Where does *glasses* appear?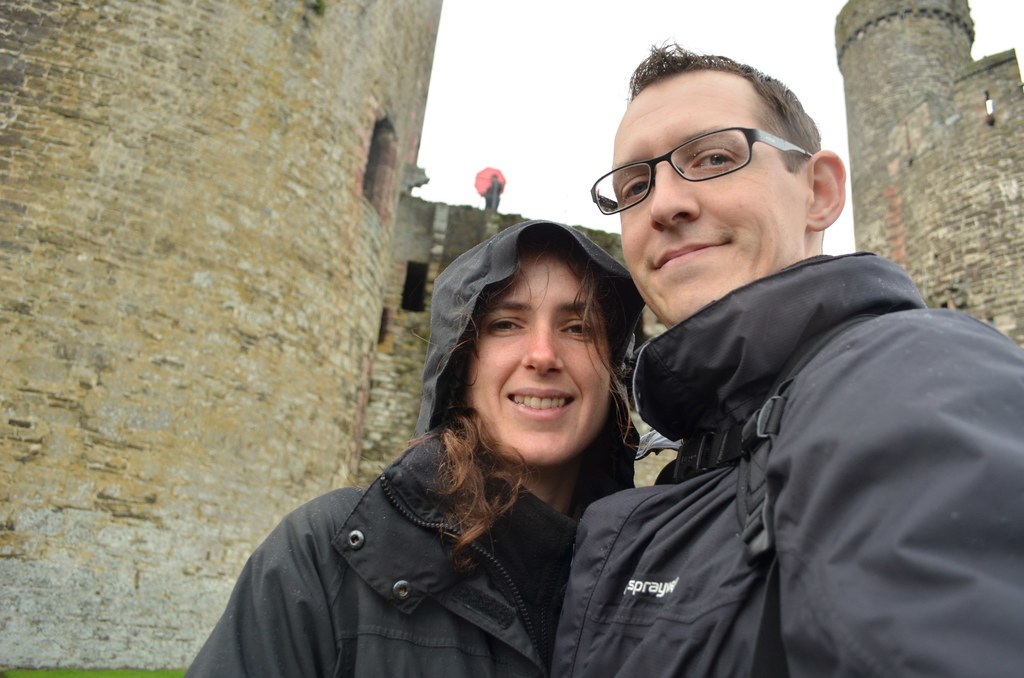
Appears at [left=591, top=127, right=817, bottom=214].
